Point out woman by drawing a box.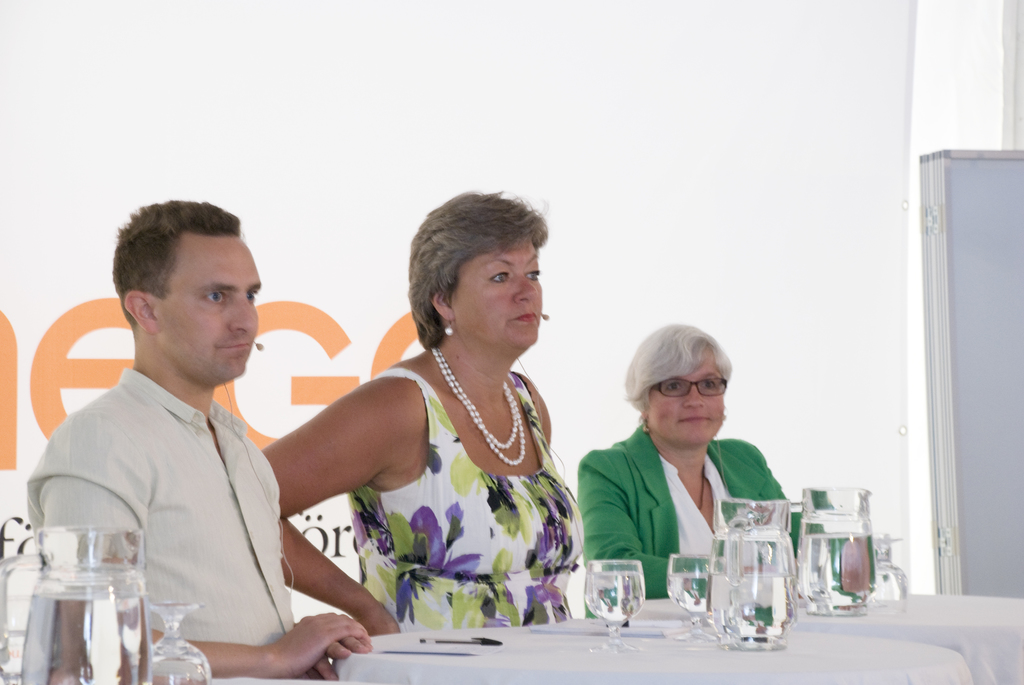
(570,321,881,599).
